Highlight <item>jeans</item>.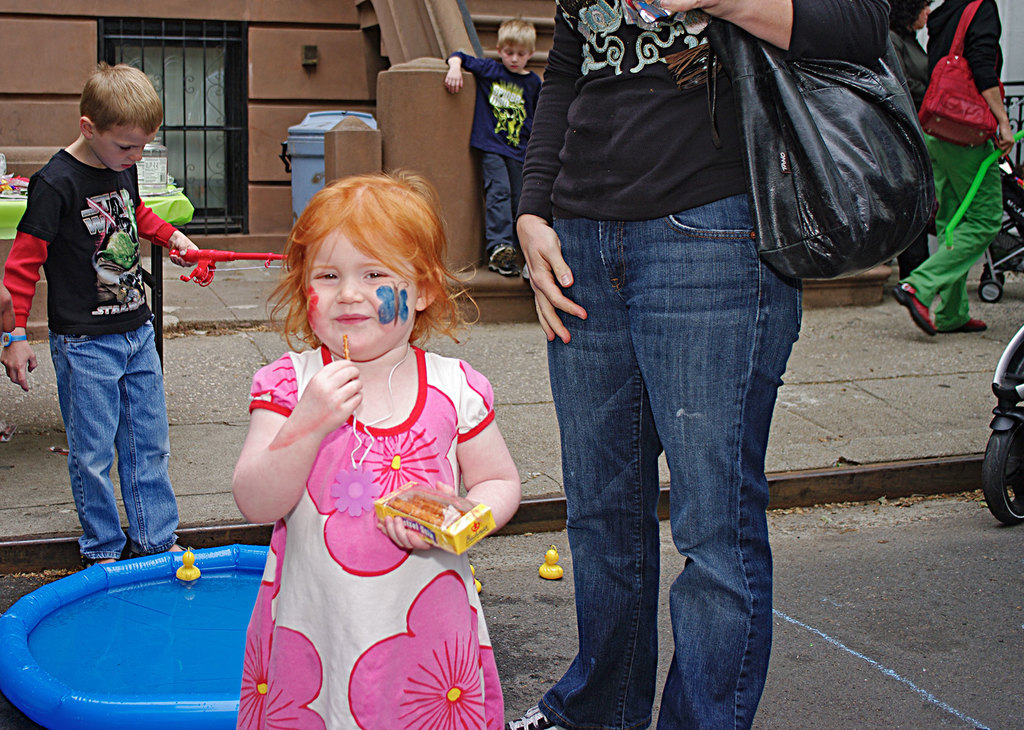
Highlighted region: <bbox>43, 320, 179, 558</bbox>.
